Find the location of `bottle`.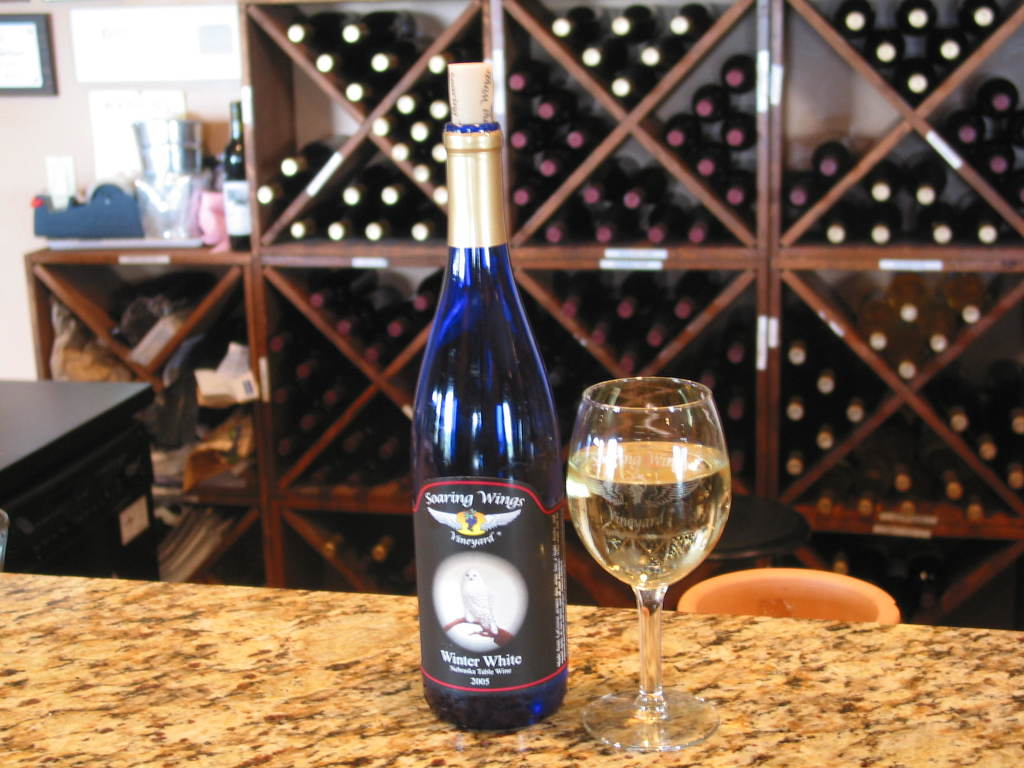
Location: pyautogui.locateOnScreen(327, 209, 374, 241).
